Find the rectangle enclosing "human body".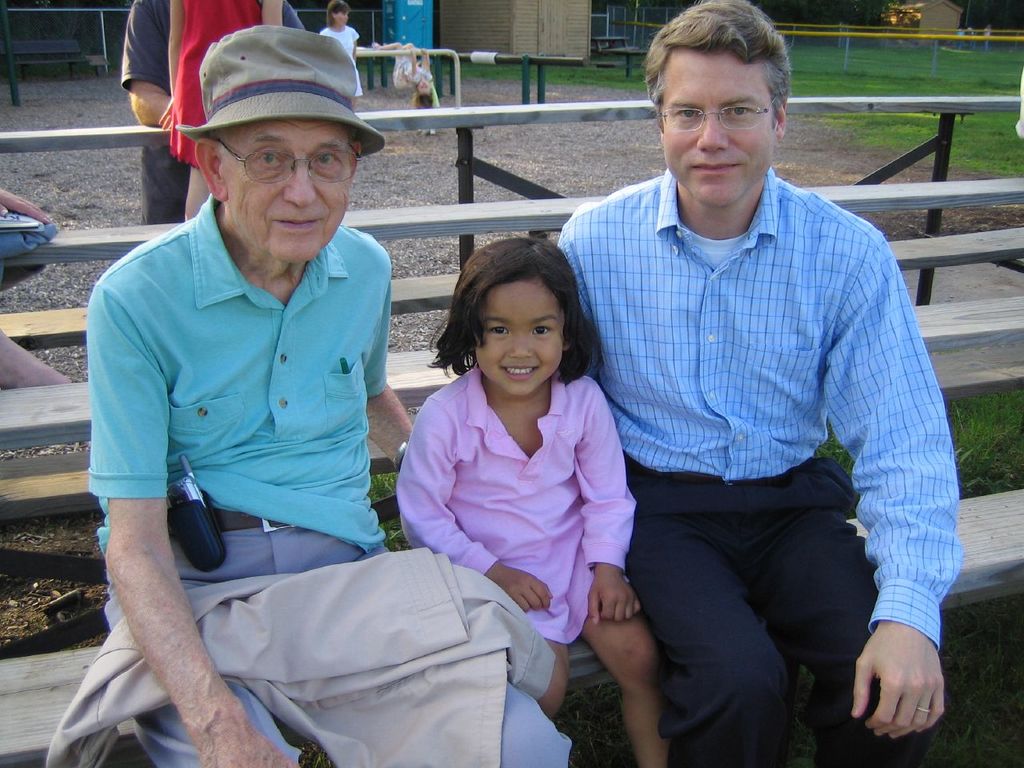
rect(396, 202, 647, 707).
